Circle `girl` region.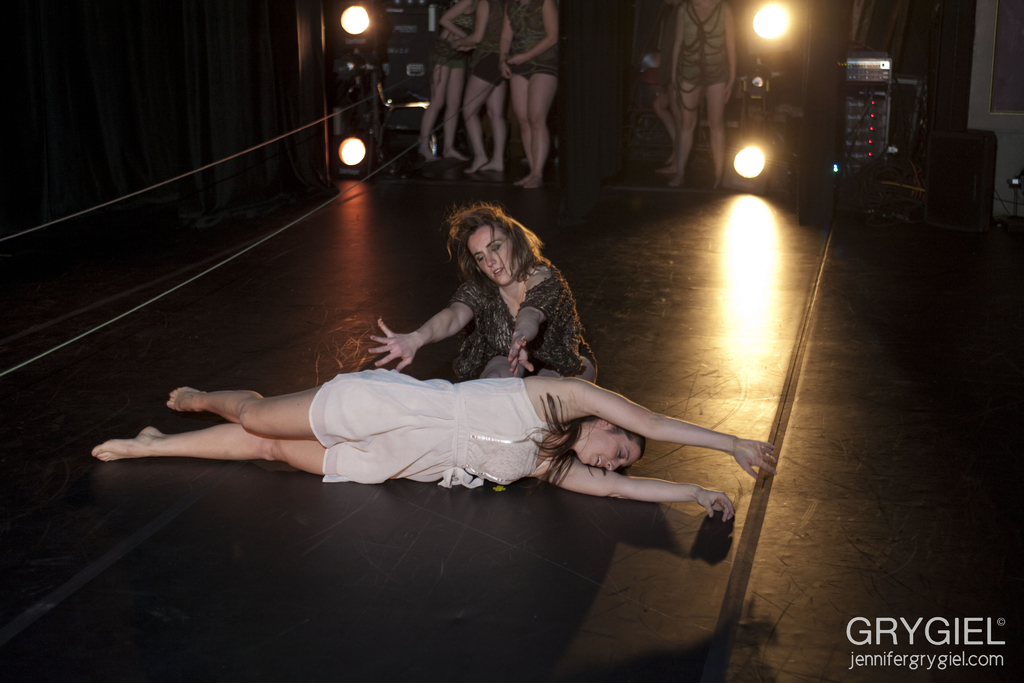
Region: rect(459, 0, 518, 172).
